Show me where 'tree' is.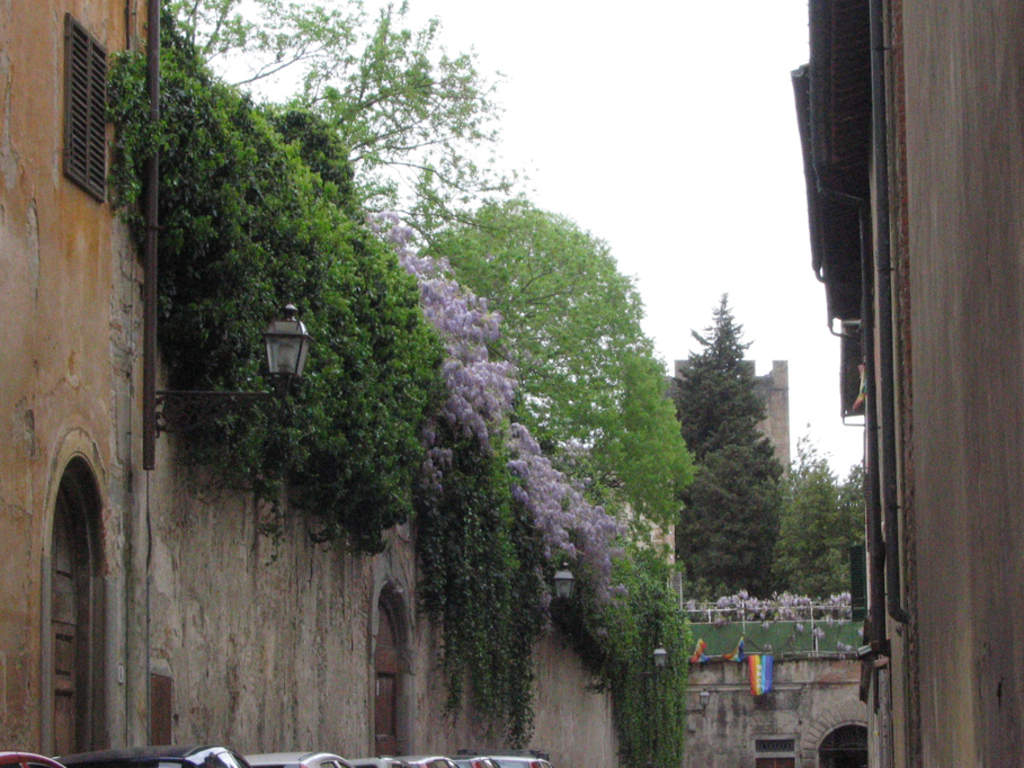
'tree' is at x1=668, y1=294, x2=780, y2=601.
